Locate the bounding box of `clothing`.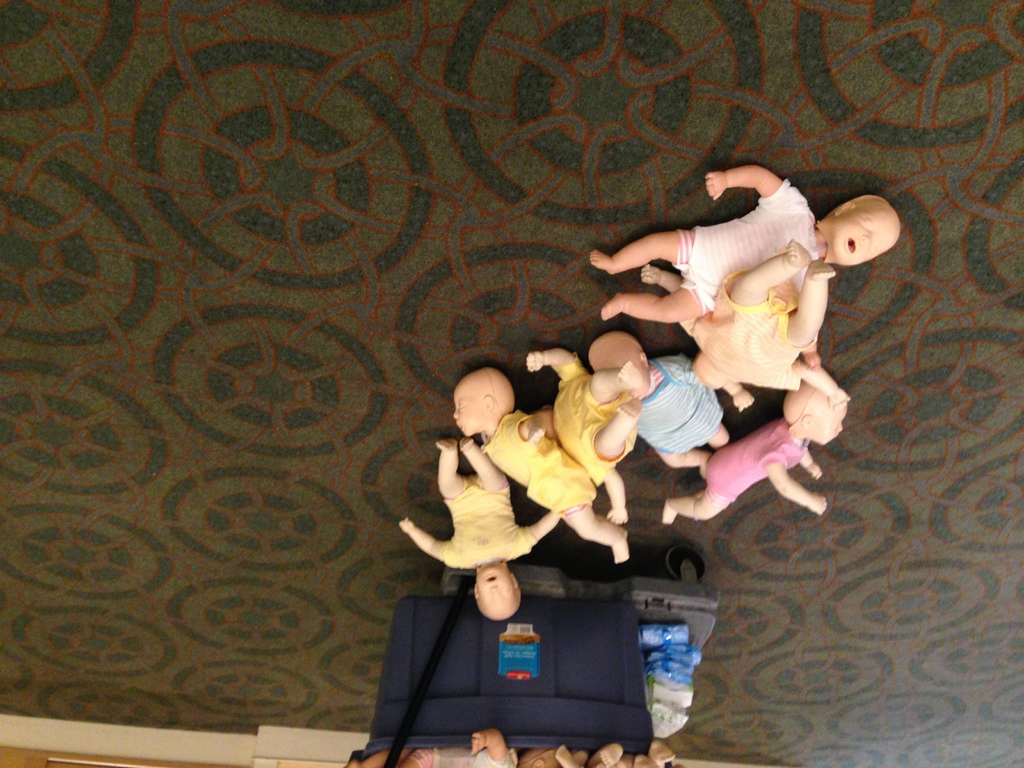
Bounding box: x1=553 y1=349 x2=640 y2=491.
